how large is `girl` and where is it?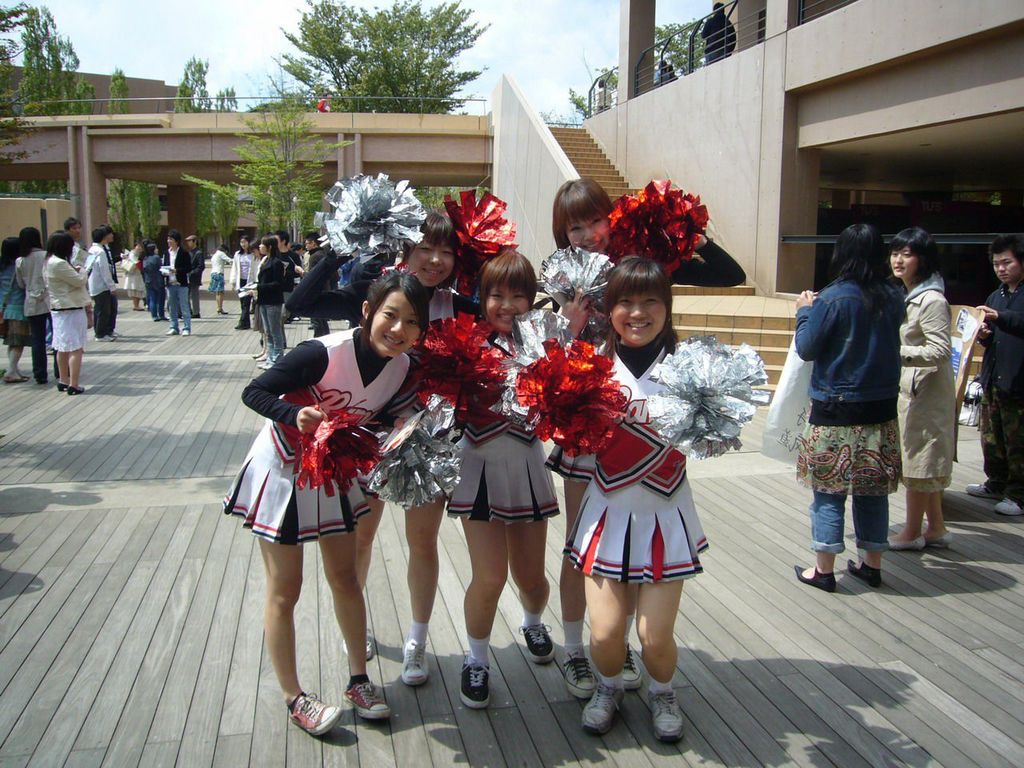
Bounding box: x1=535, y1=170, x2=749, y2=703.
